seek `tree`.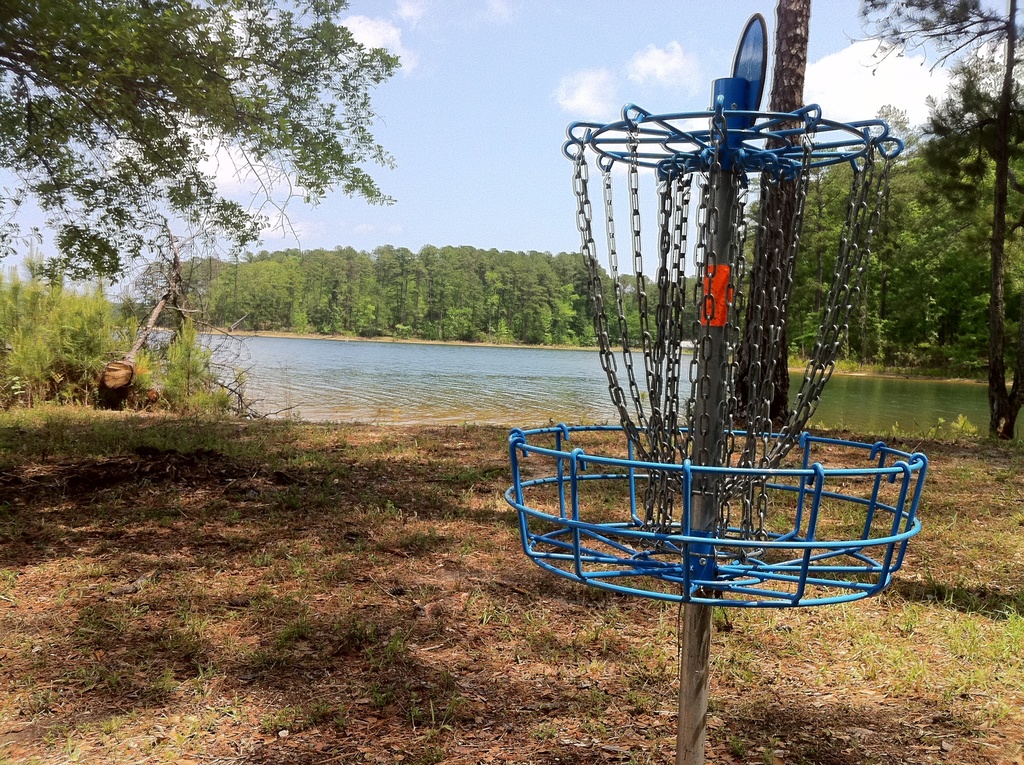
locate(867, 0, 1023, 191).
